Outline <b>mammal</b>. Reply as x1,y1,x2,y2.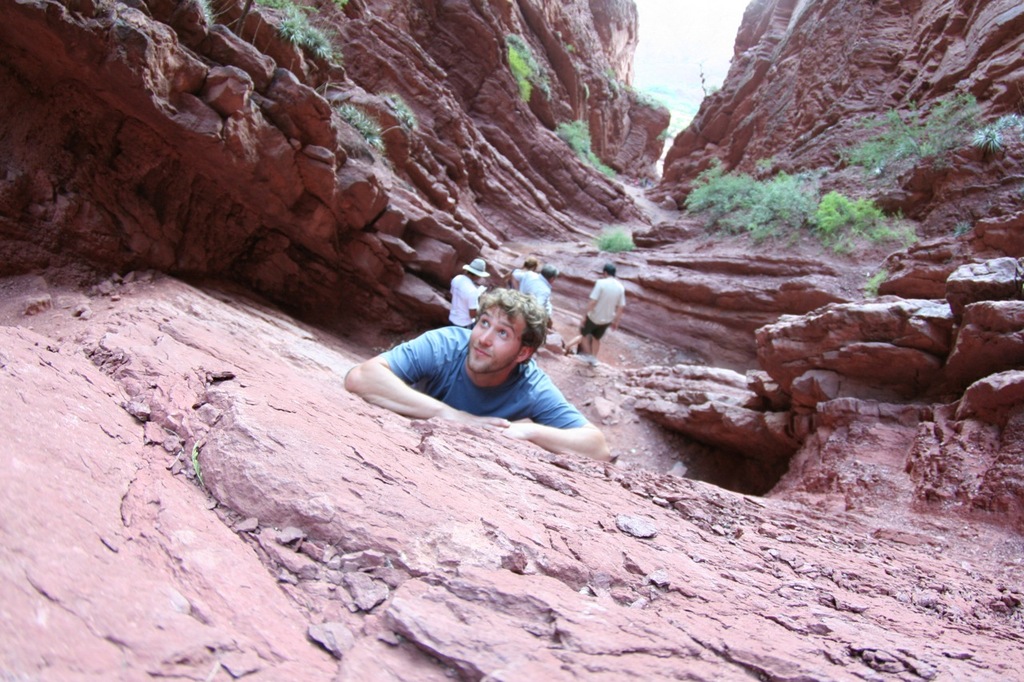
447,256,490,333.
